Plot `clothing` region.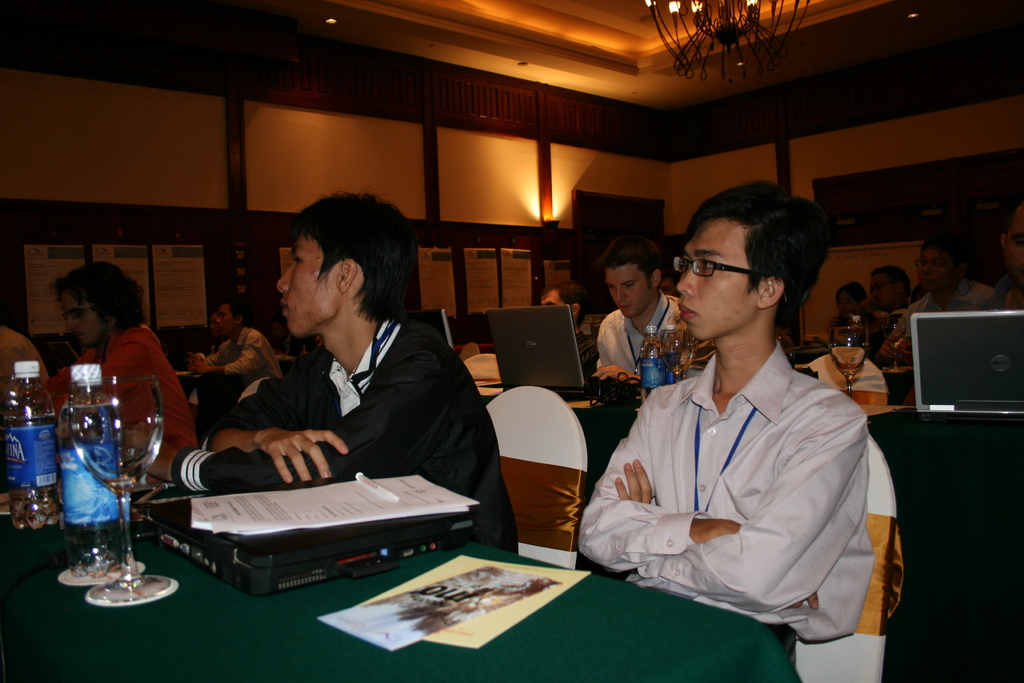
Plotted at [x1=584, y1=281, x2=898, y2=654].
